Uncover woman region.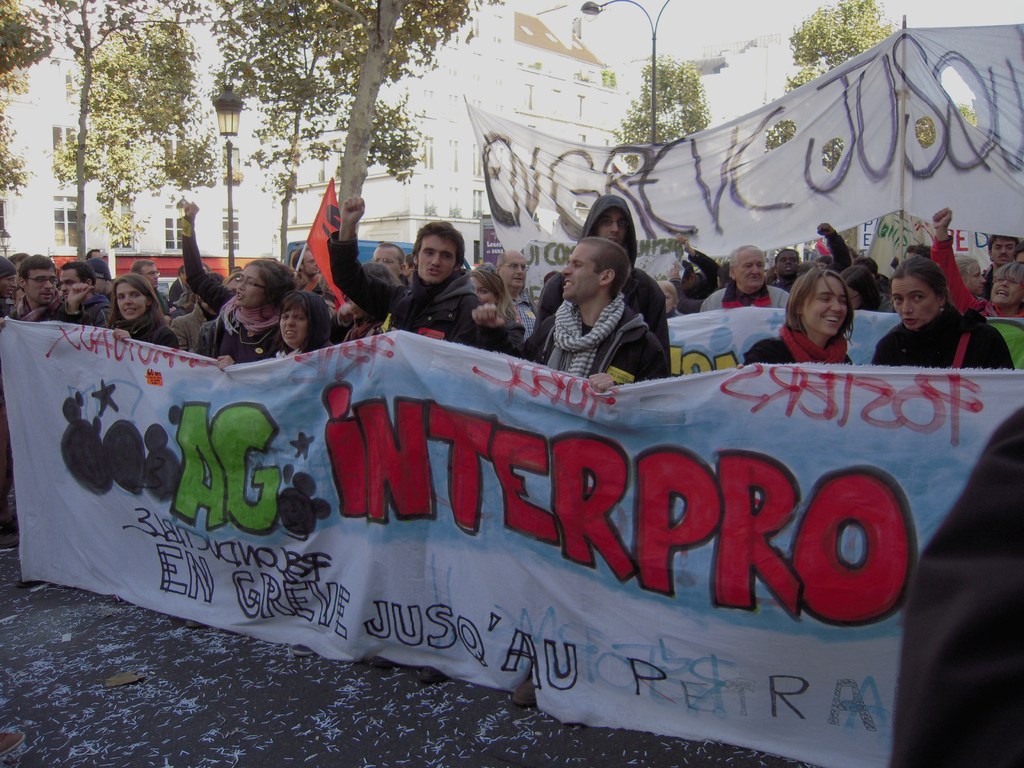
Uncovered: {"x1": 272, "y1": 286, "x2": 339, "y2": 648}.
